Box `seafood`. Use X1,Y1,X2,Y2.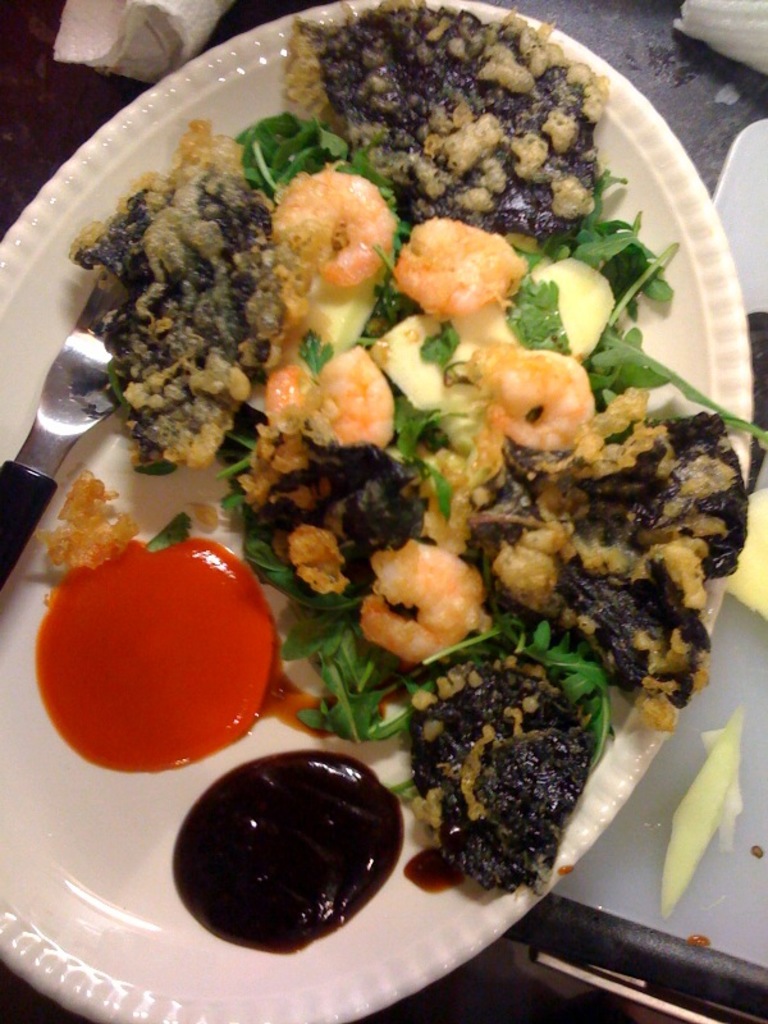
260,355,404,445.
